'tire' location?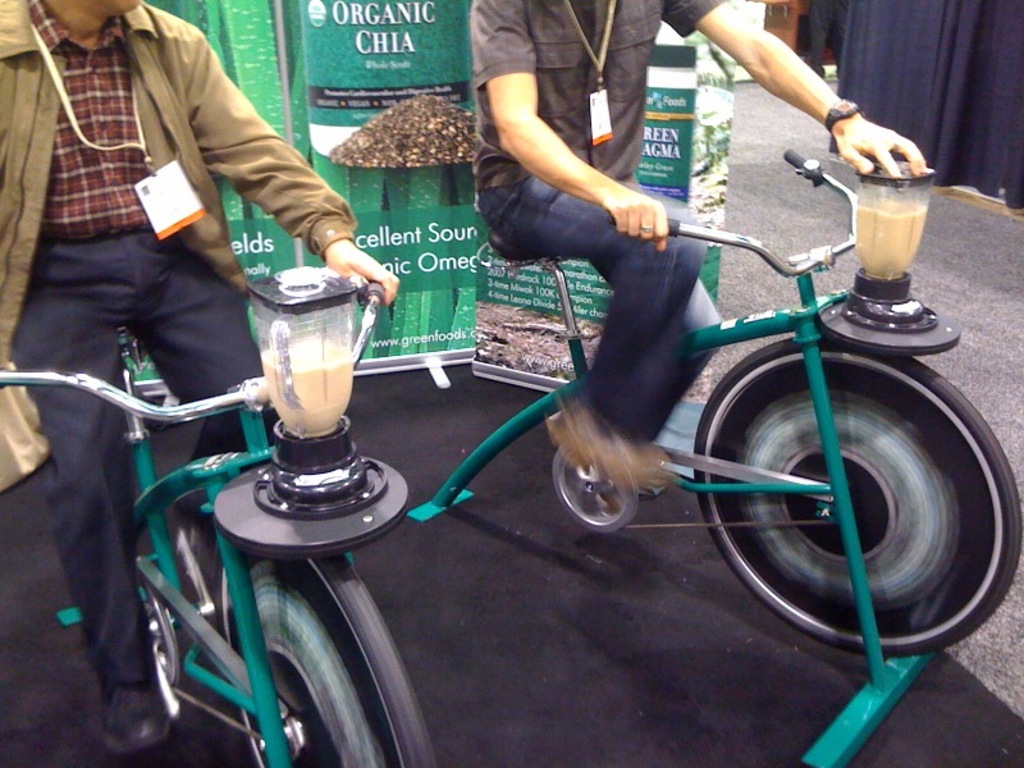
select_region(219, 554, 433, 767)
